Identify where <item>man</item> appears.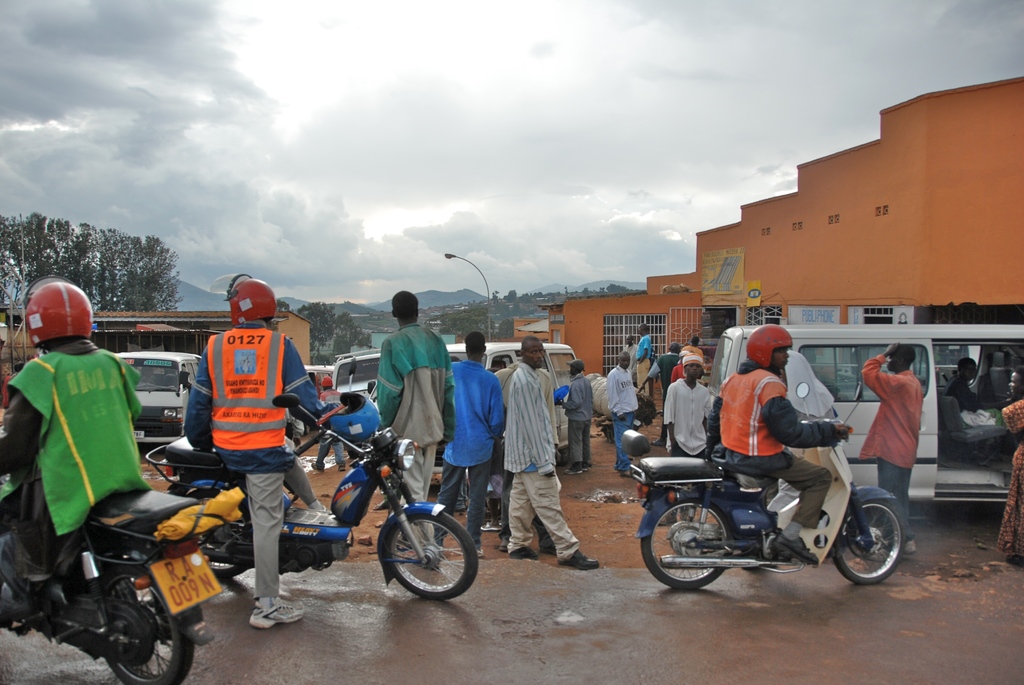
Appears at 620 330 631 380.
